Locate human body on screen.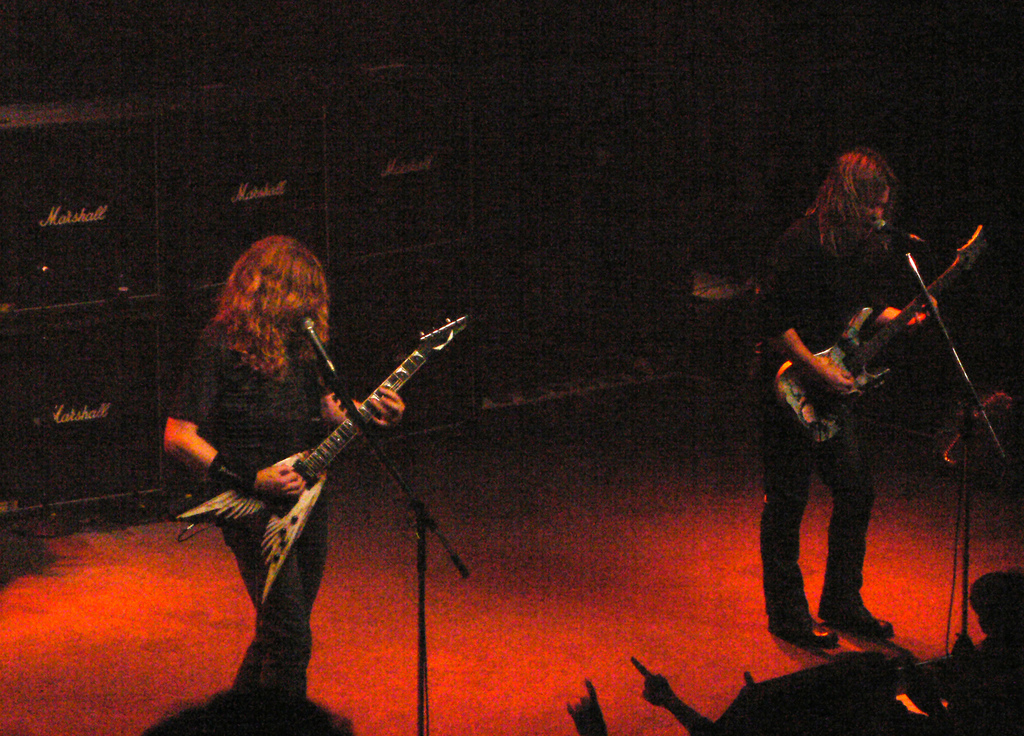
On screen at bbox(159, 229, 397, 726).
